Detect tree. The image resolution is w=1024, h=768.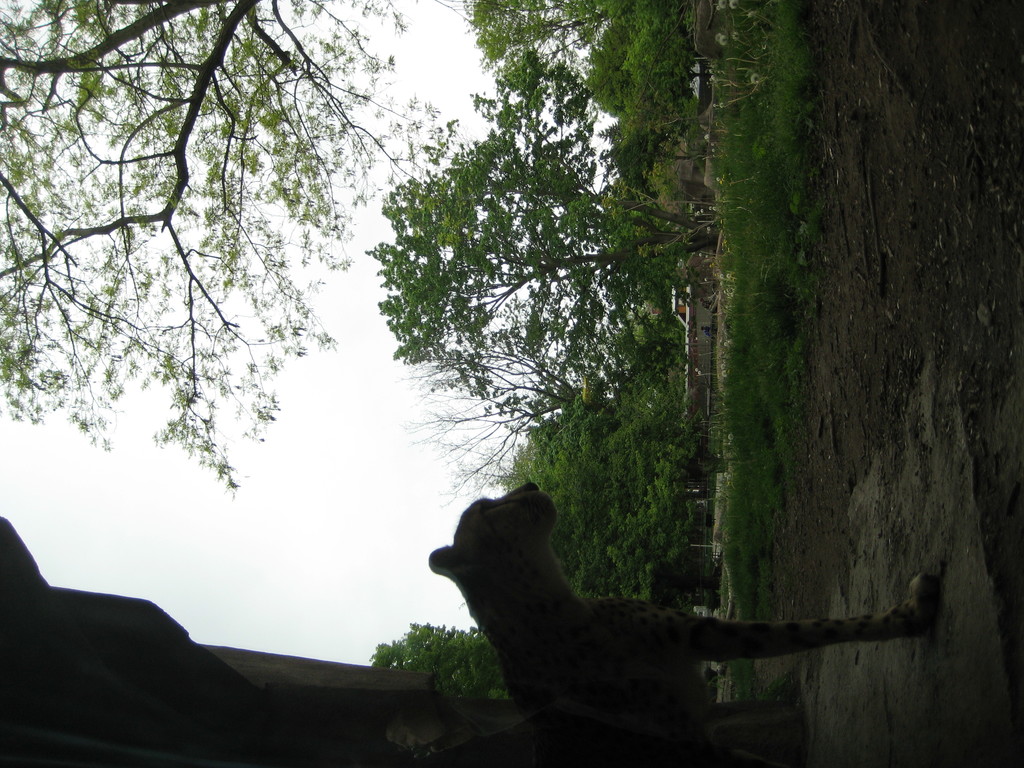
box=[357, 93, 727, 504].
